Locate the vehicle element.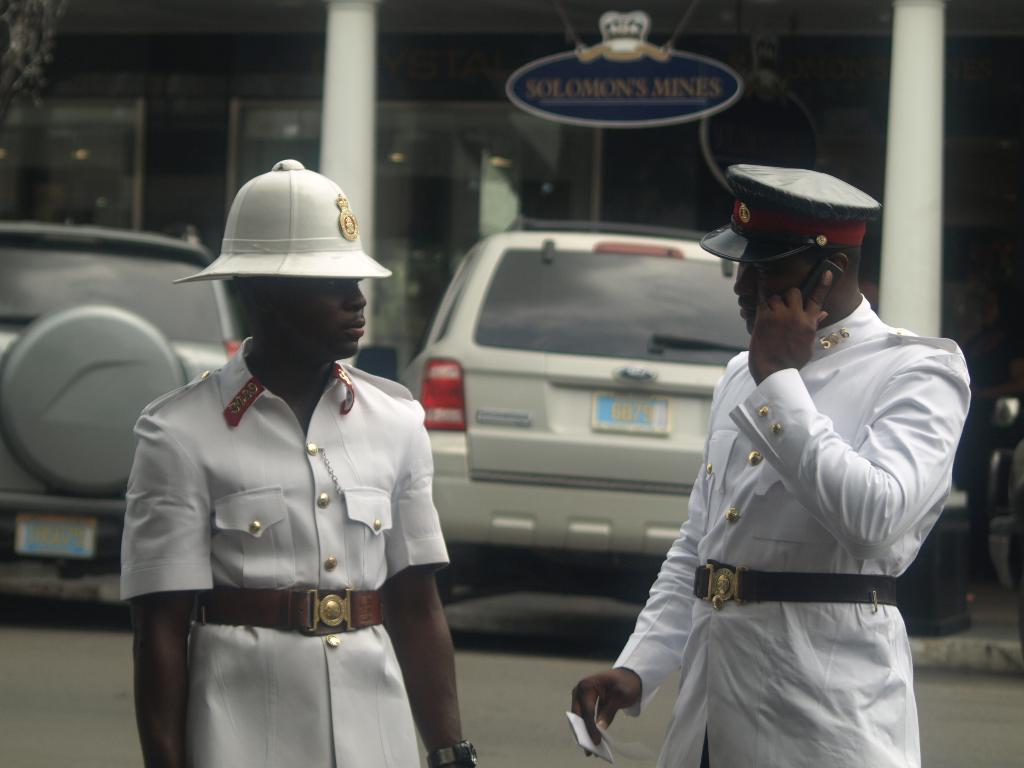
Element bbox: 392/195/793/576.
